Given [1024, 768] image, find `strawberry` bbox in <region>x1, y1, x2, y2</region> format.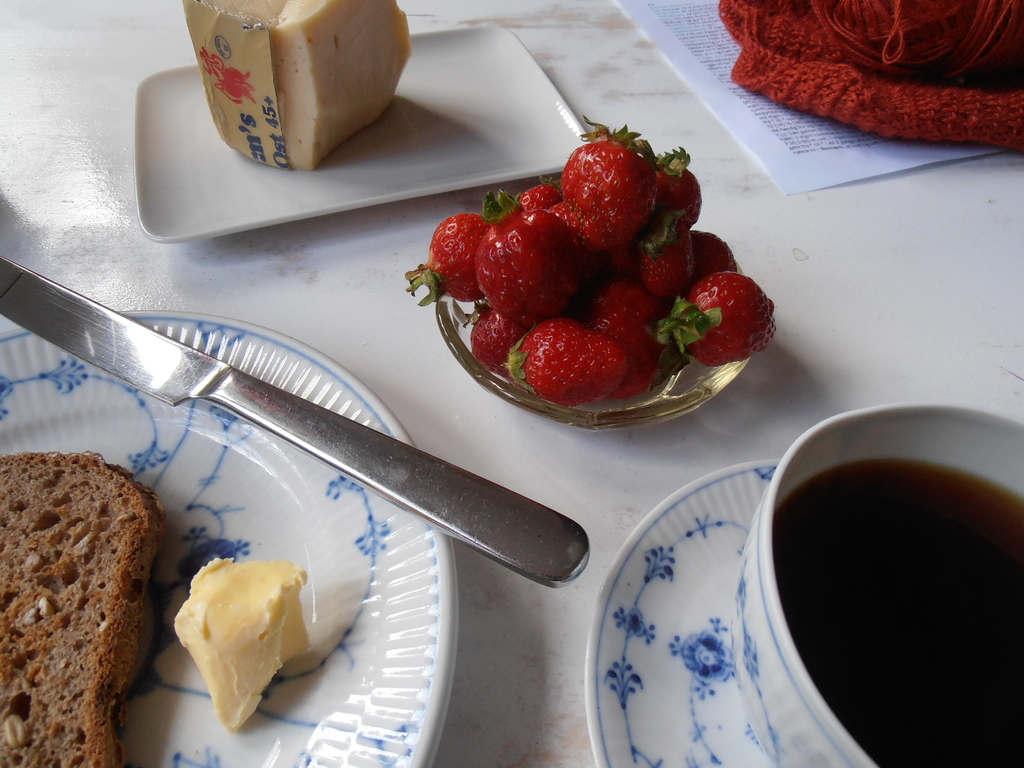
<region>682, 269, 775, 356</region>.
